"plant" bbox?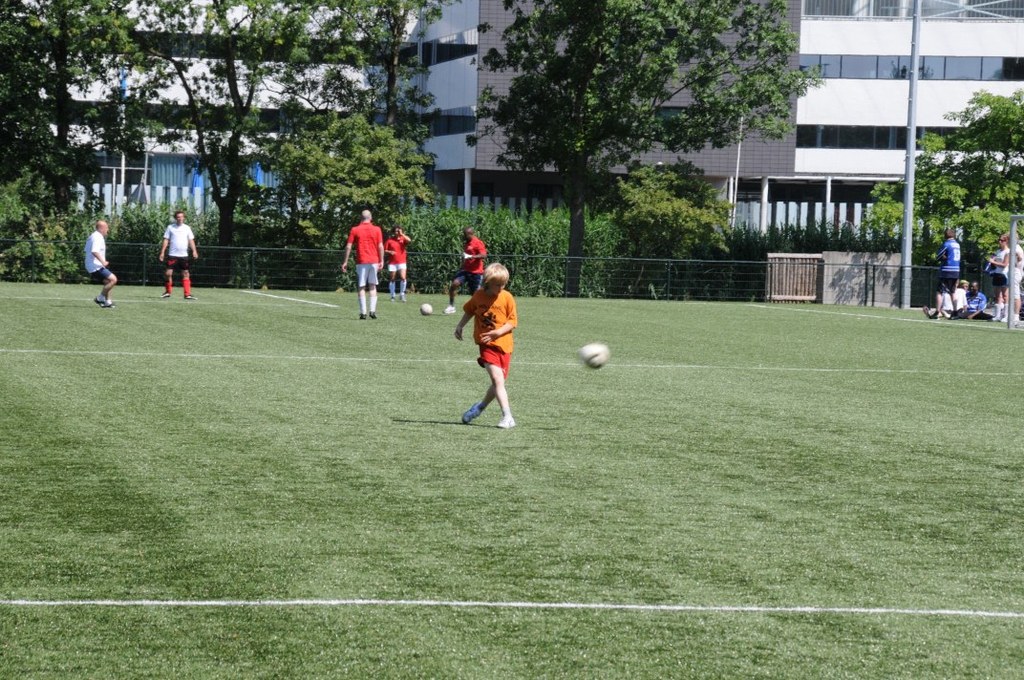
[x1=0, y1=177, x2=93, y2=286]
